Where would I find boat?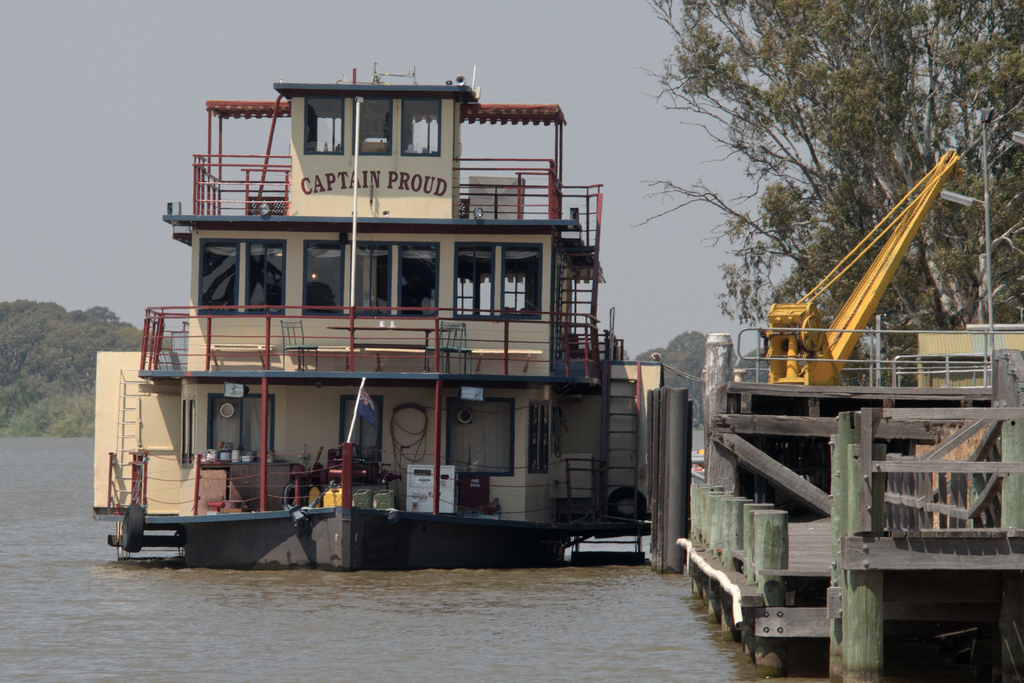
At 689, 445, 708, 466.
